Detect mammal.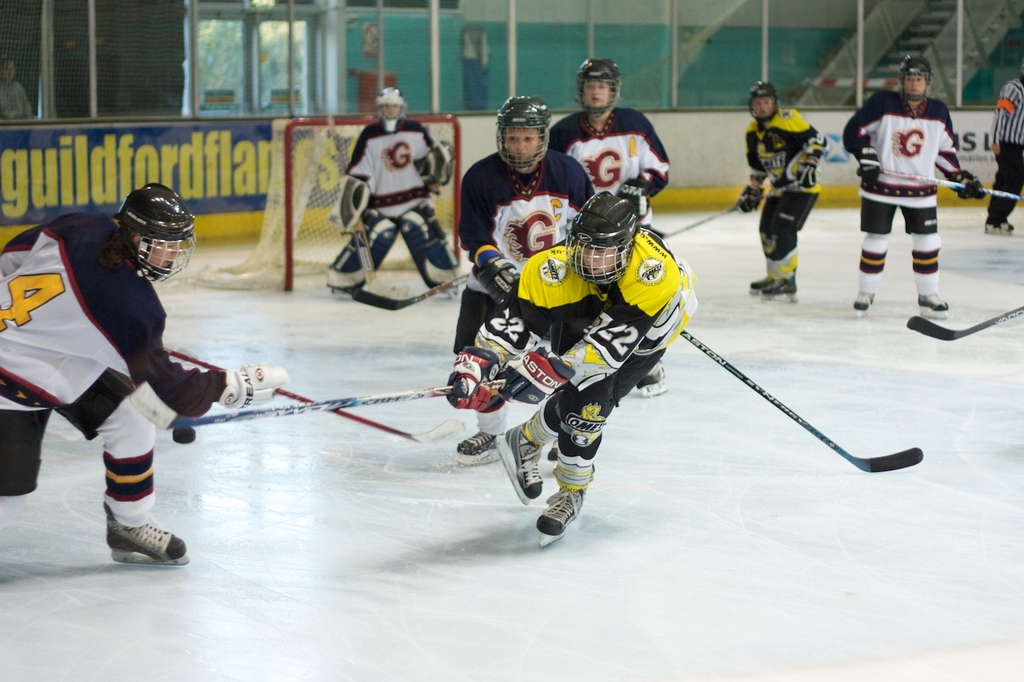
Detected at left=840, top=55, right=981, bottom=315.
